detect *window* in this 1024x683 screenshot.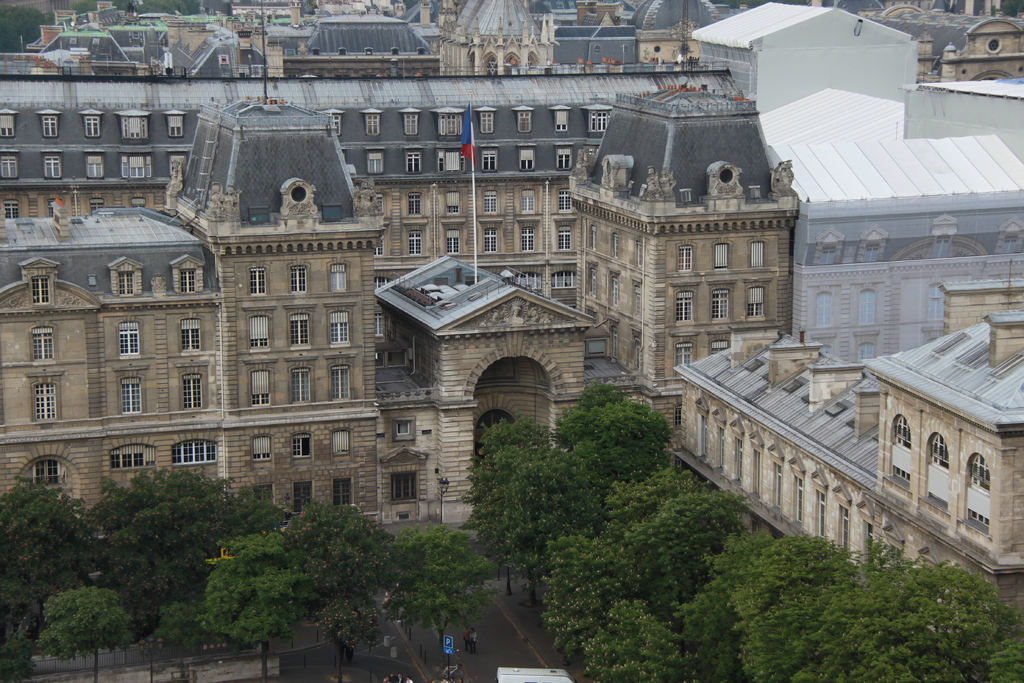
Detection: select_region(364, 115, 380, 133).
